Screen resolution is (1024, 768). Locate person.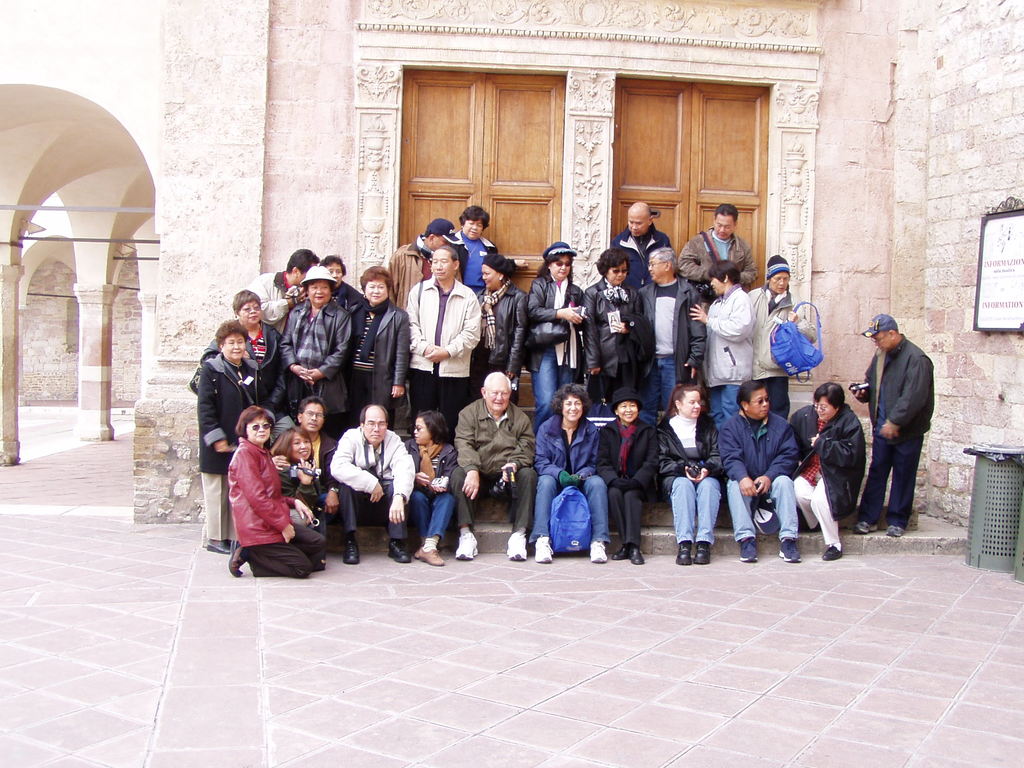
crop(276, 423, 342, 563).
